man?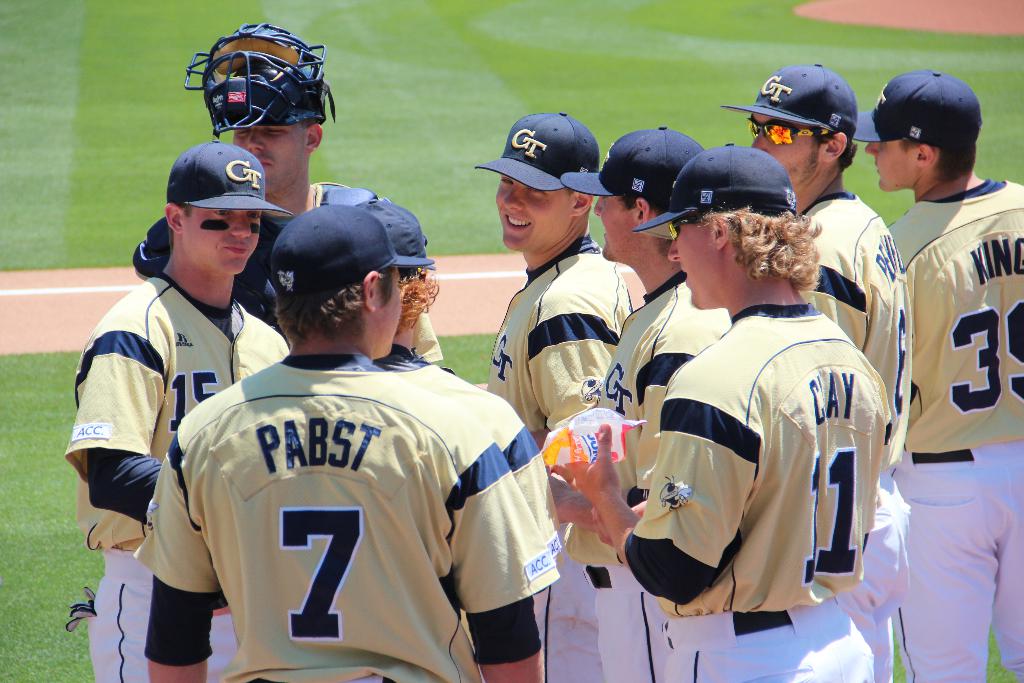
bbox=(531, 120, 741, 682)
